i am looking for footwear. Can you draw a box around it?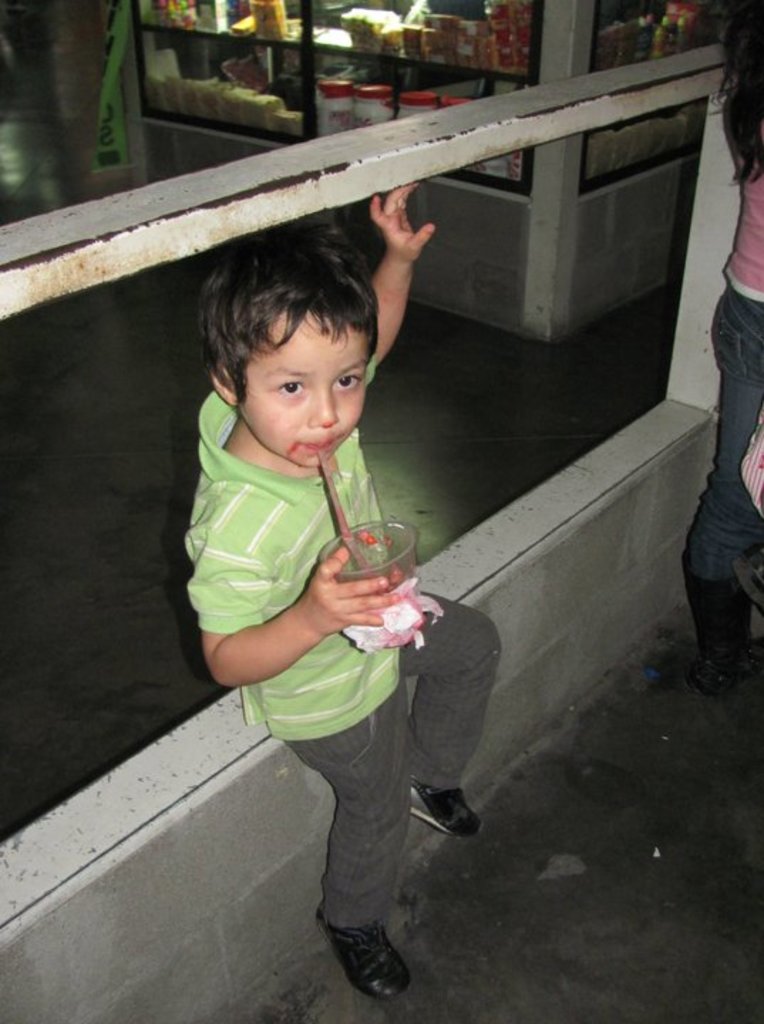
Sure, the bounding box is detection(314, 905, 408, 1003).
